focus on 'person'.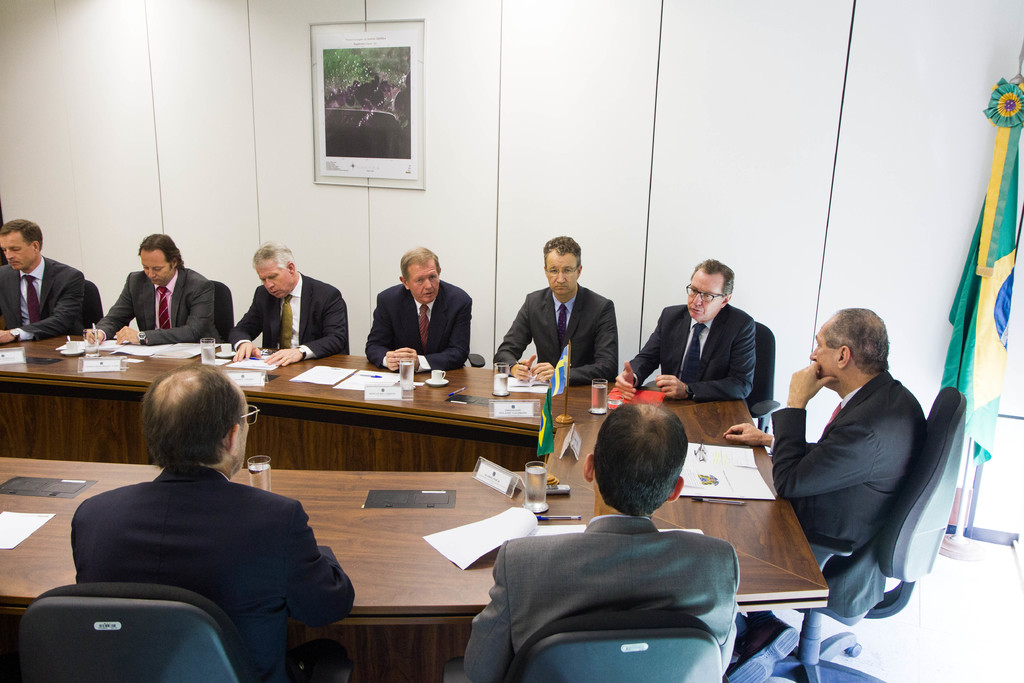
Focused at region(0, 219, 83, 340).
